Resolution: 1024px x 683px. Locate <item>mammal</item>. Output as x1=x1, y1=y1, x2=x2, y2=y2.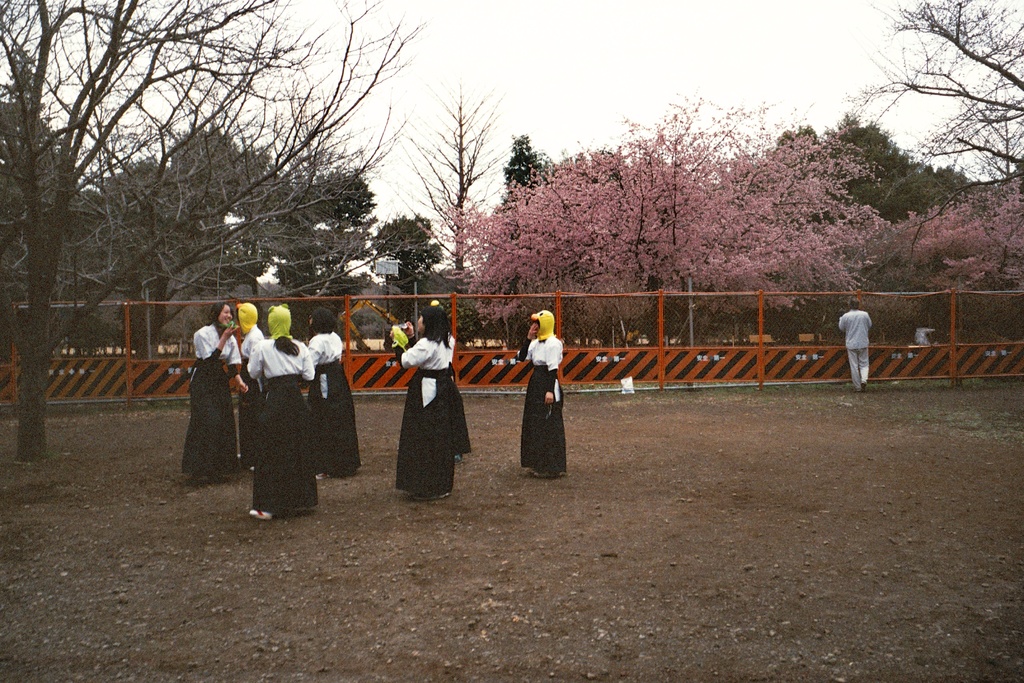
x1=519, y1=308, x2=570, y2=481.
